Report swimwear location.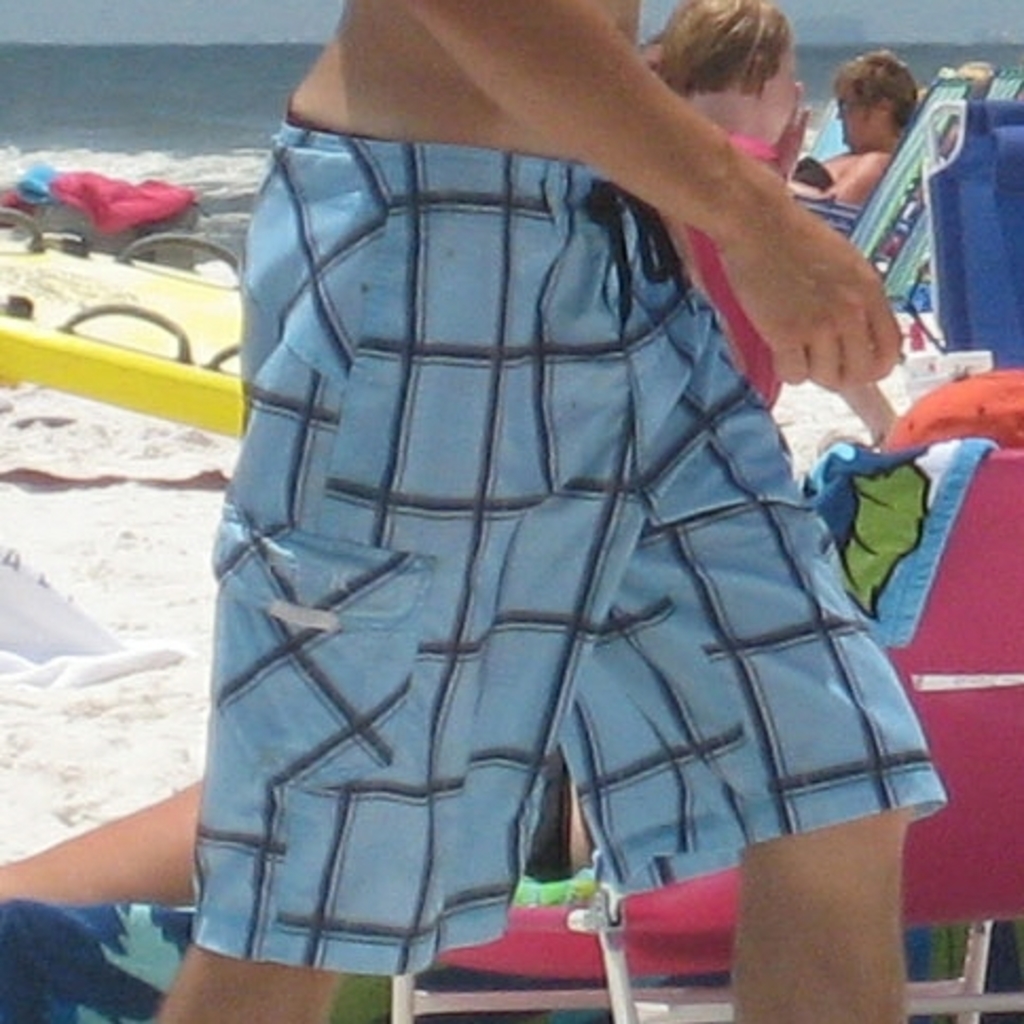
Report: (150,108,965,992).
